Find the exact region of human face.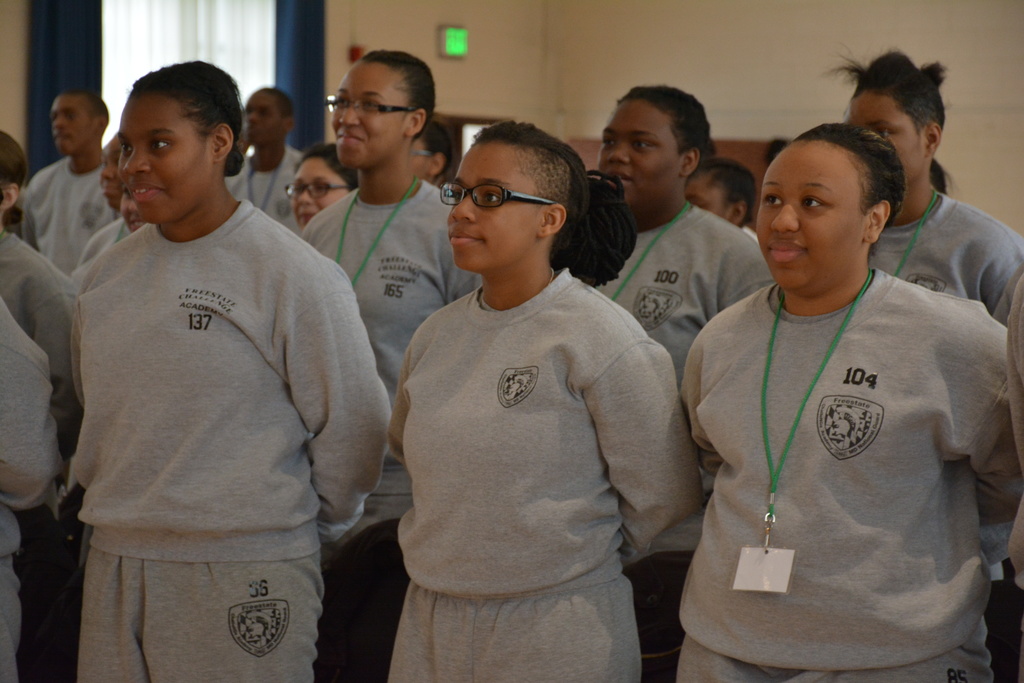
Exact region: left=405, top=138, right=434, bottom=181.
